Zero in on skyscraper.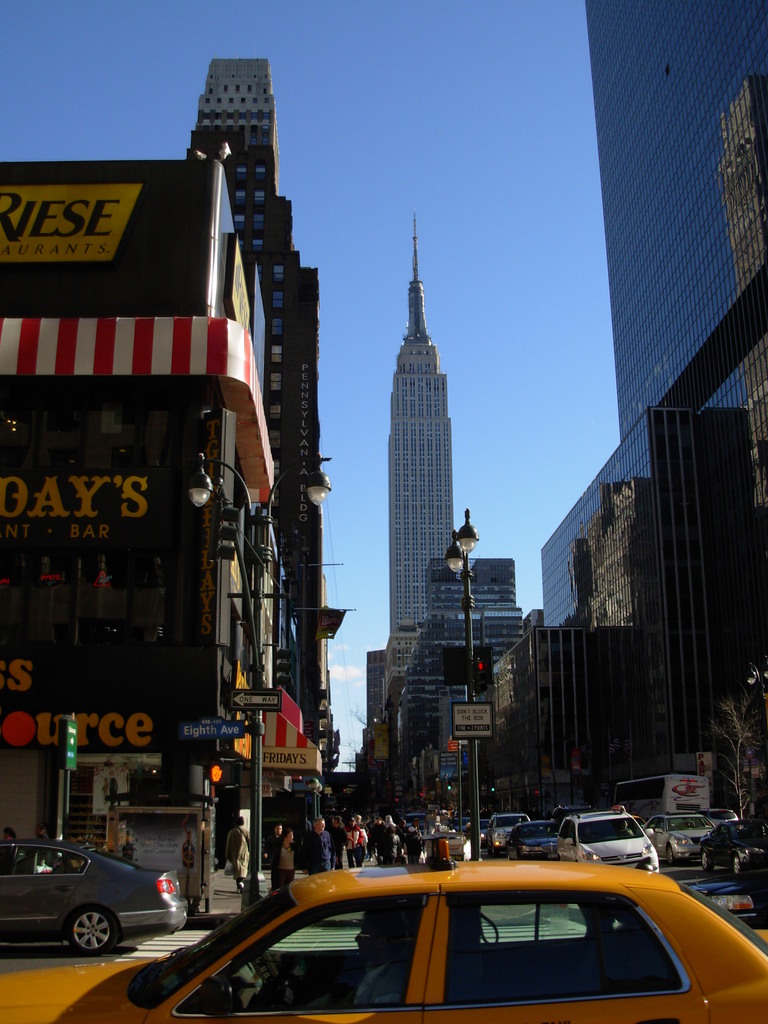
Zeroed in: Rect(188, 59, 353, 841).
